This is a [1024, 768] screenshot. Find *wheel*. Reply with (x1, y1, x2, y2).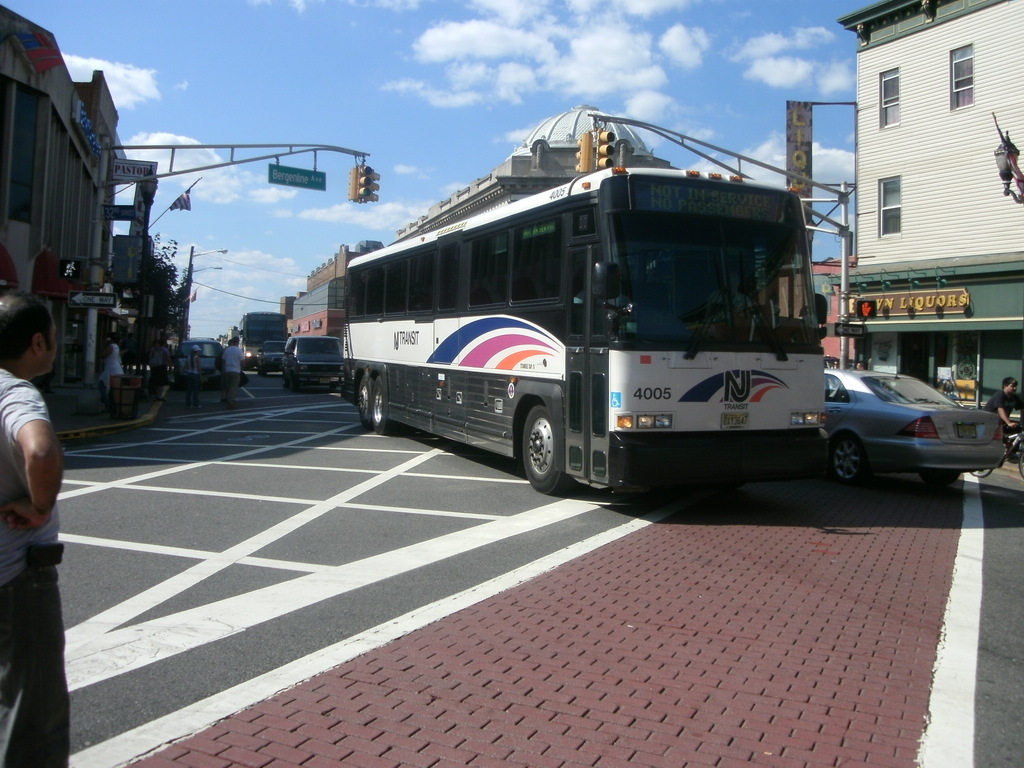
(920, 468, 959, 491).
